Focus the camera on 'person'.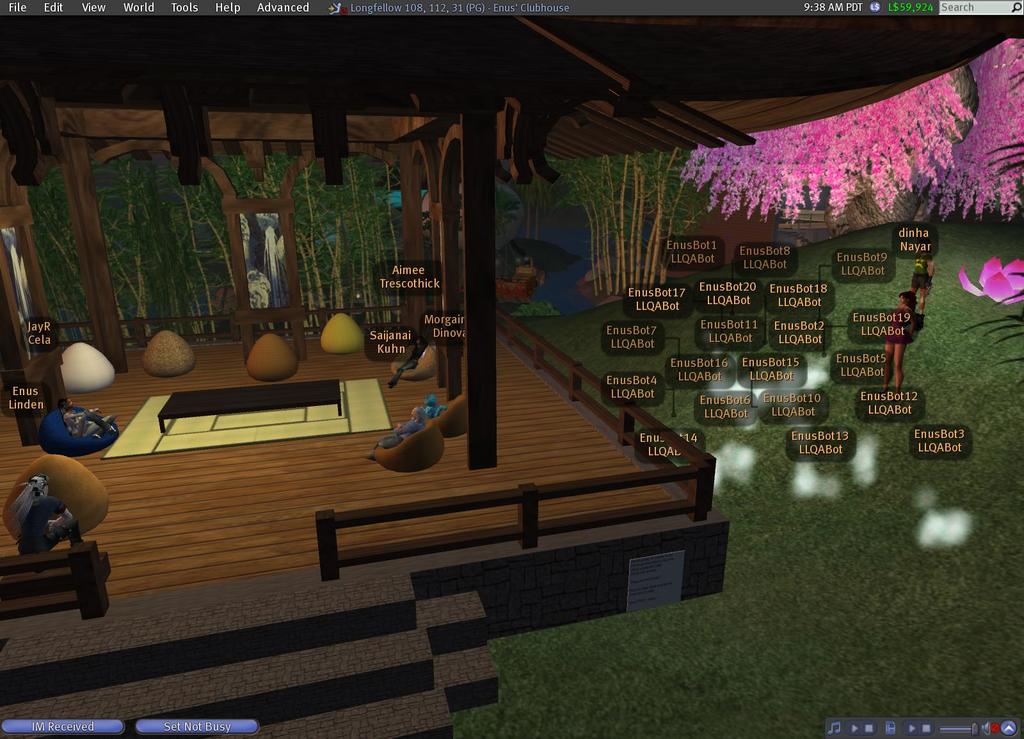
Focus region: <bbox>5, 476, 85, 553</bbox>.
